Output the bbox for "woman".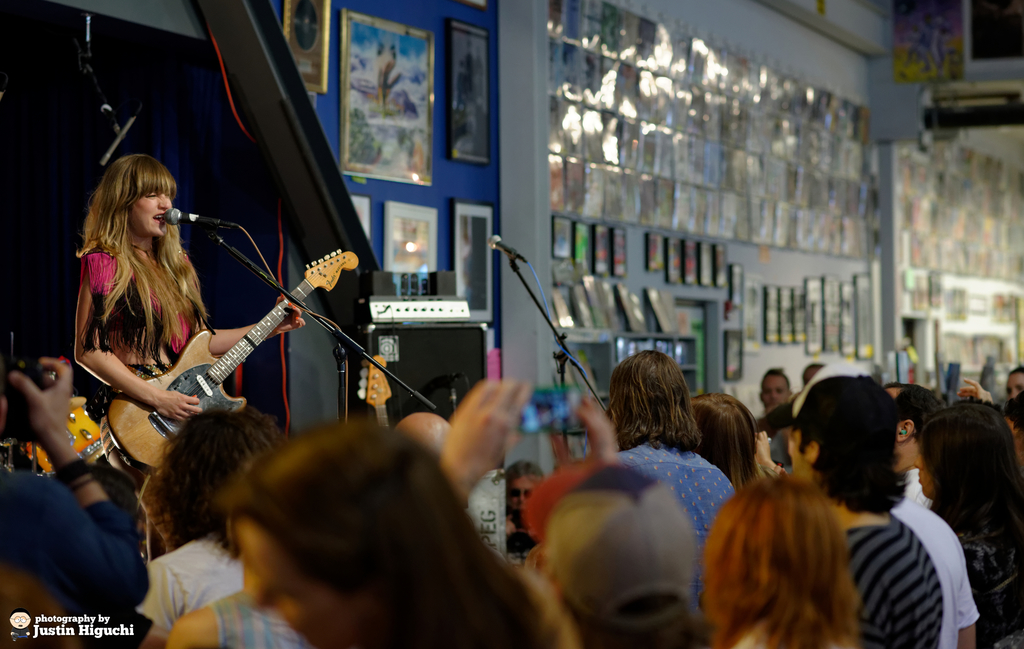
[x1=134, y1=409, x2=291, y2=648].
